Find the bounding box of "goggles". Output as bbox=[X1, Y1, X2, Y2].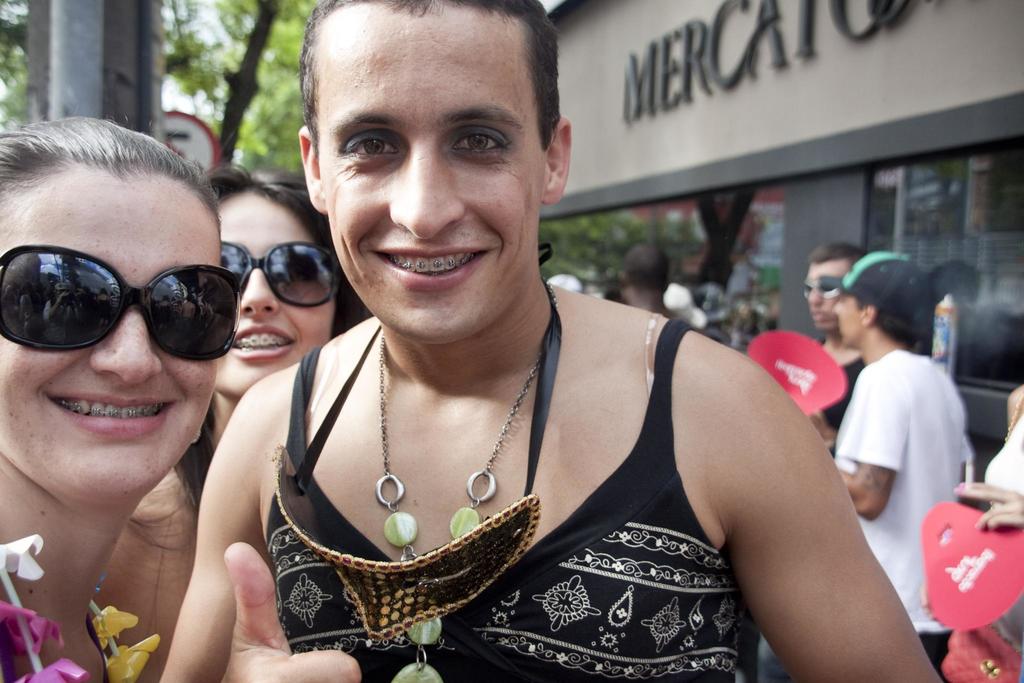
bbox=[800, 278, 844, 300].
